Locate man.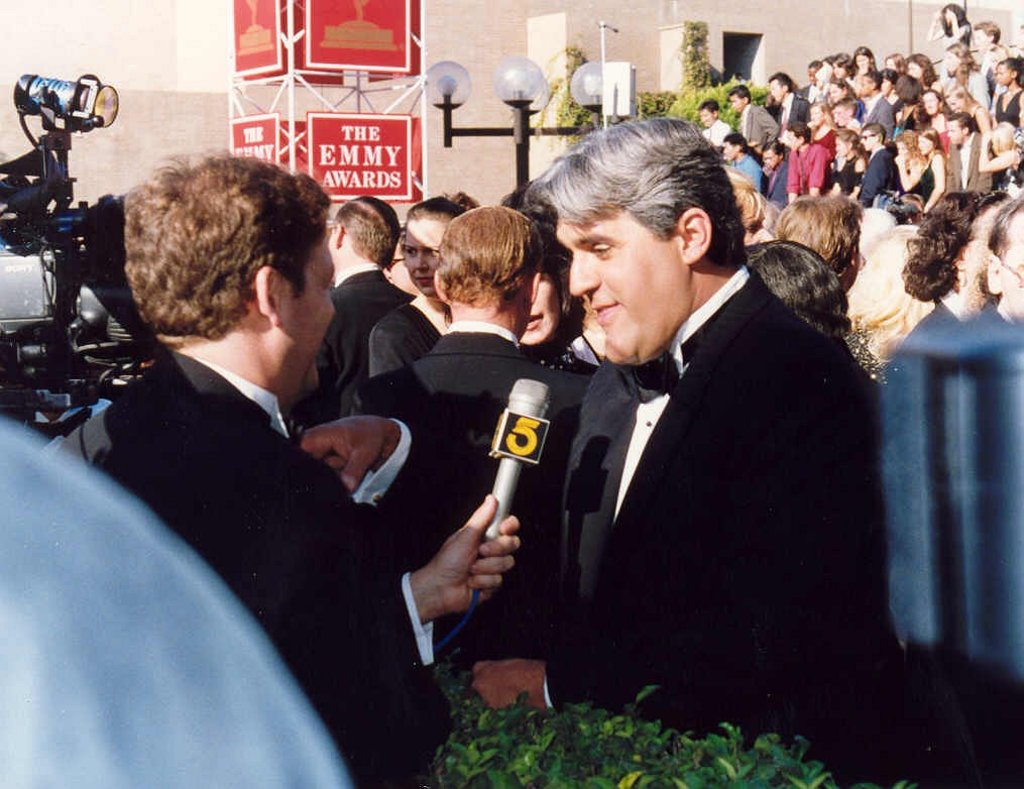
Bounding box: 734/90/774/145.
